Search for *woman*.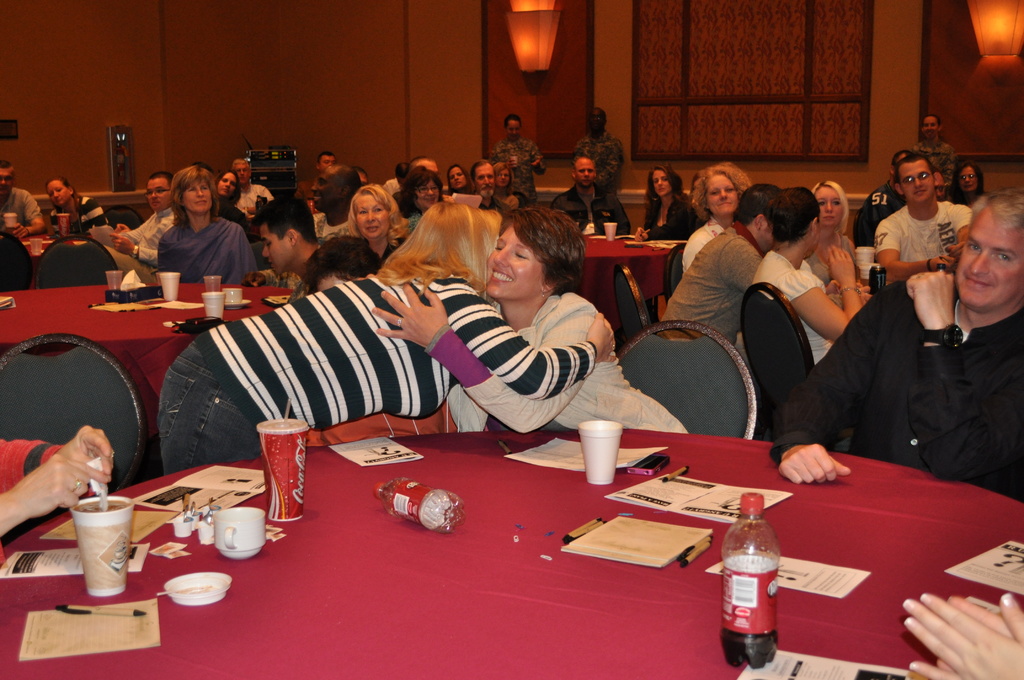
Found at x1=391 y1=168 x2=442 y2=240.
